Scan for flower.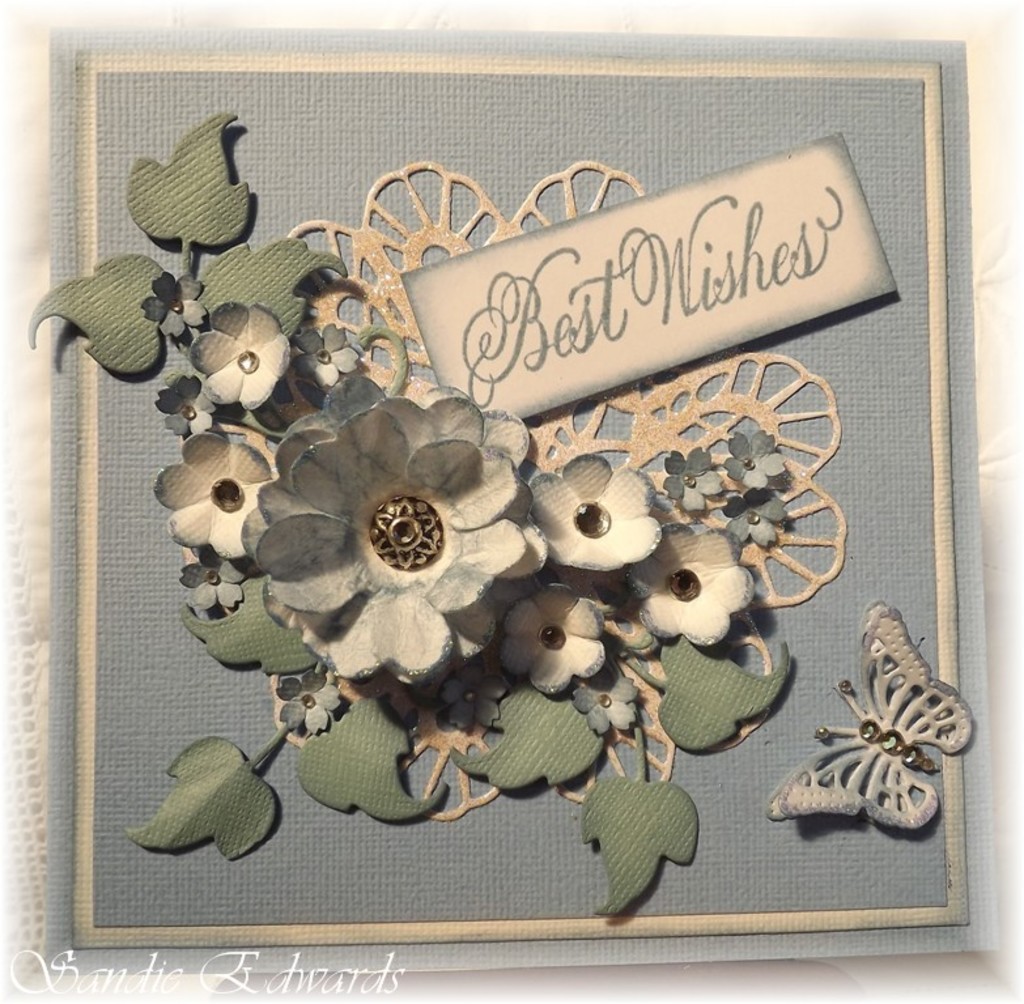
Scan result: x1=152 y1=373 x2=221 y2=439.
